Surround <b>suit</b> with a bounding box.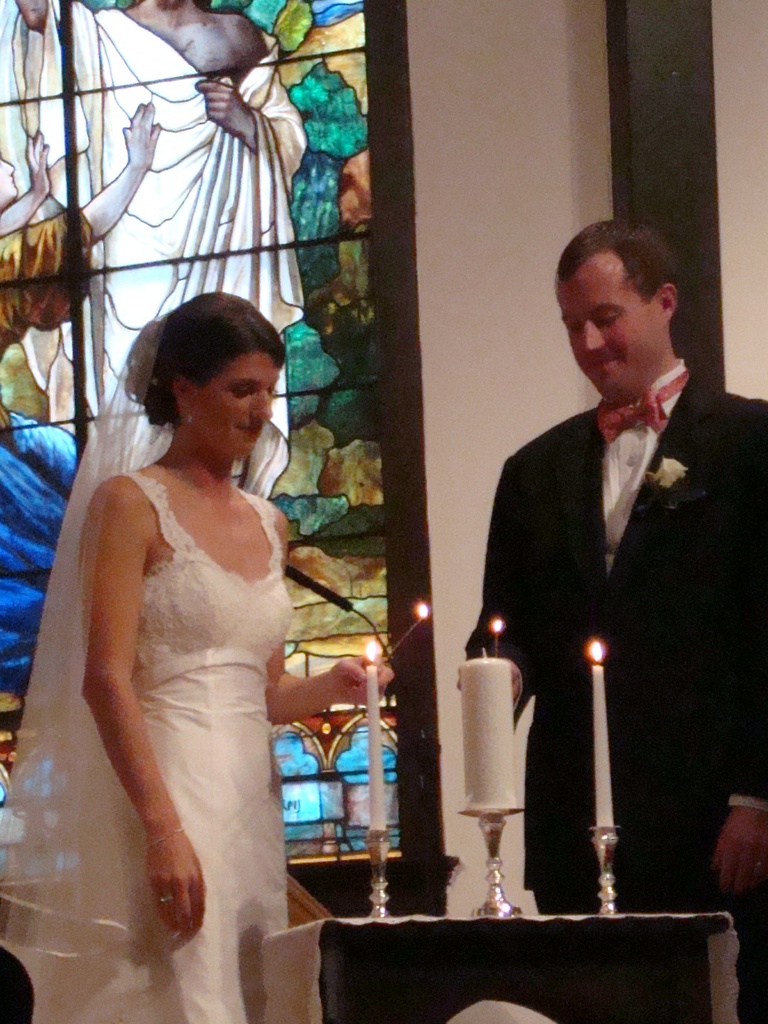
477:296:742:849.
